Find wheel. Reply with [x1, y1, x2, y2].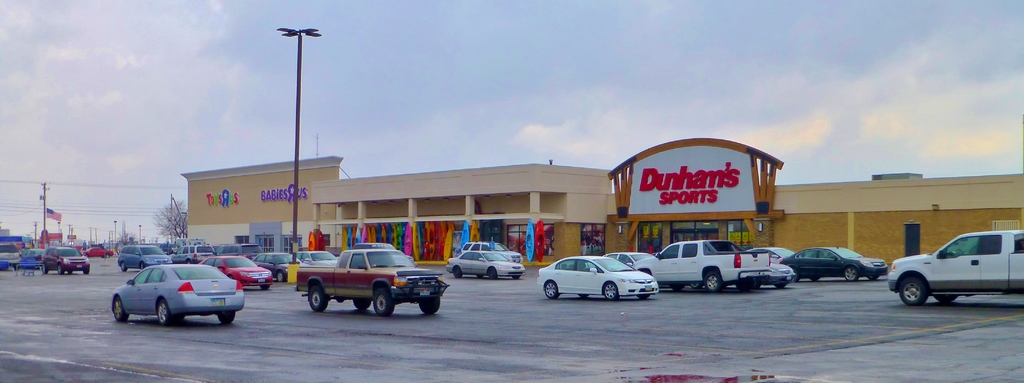
[68, 270, 74, 273].
